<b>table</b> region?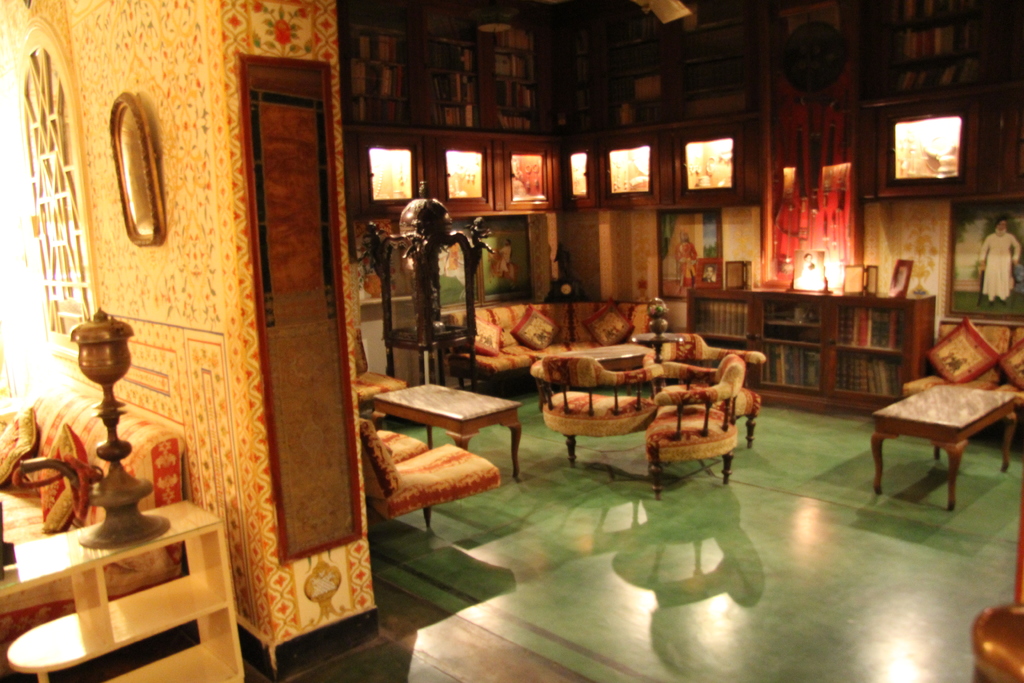
871, 383, 1012, 513
